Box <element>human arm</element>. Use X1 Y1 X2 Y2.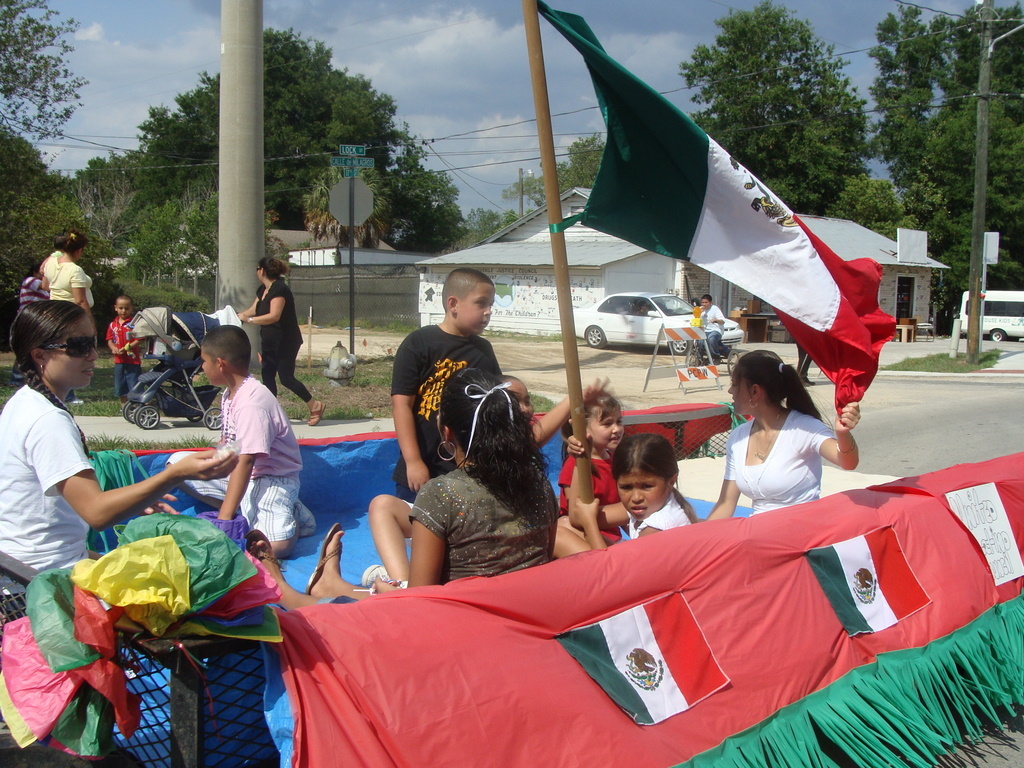
567 494 609 550.
